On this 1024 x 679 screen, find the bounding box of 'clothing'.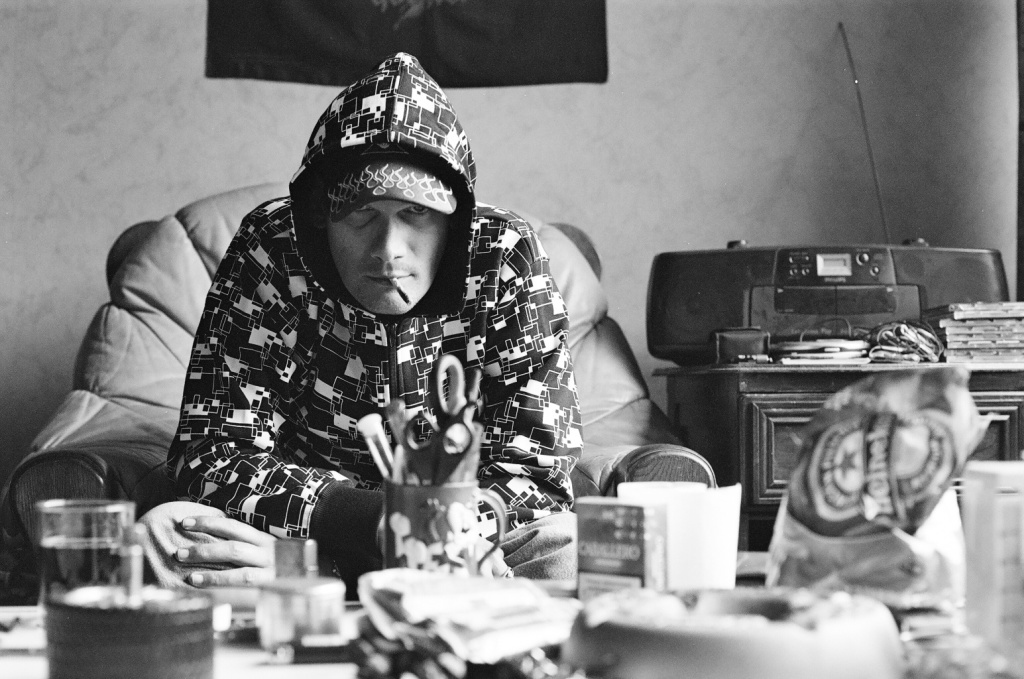
Bounding box: select_region(121, 173, 611, 574).
